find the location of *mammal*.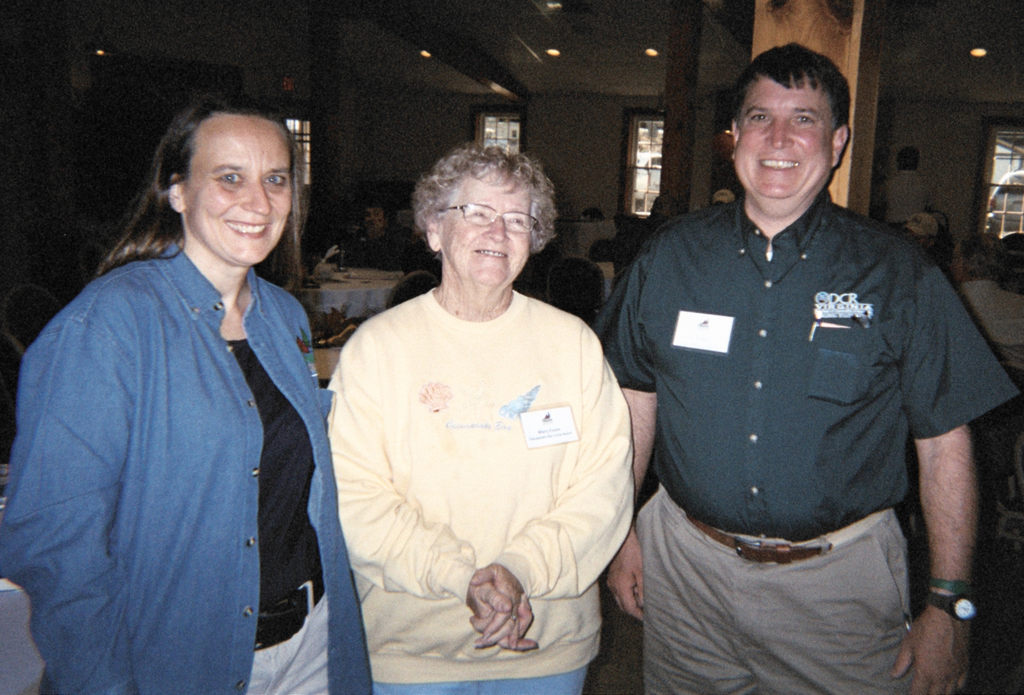
Location: locate(325, 149, 634, 694).
